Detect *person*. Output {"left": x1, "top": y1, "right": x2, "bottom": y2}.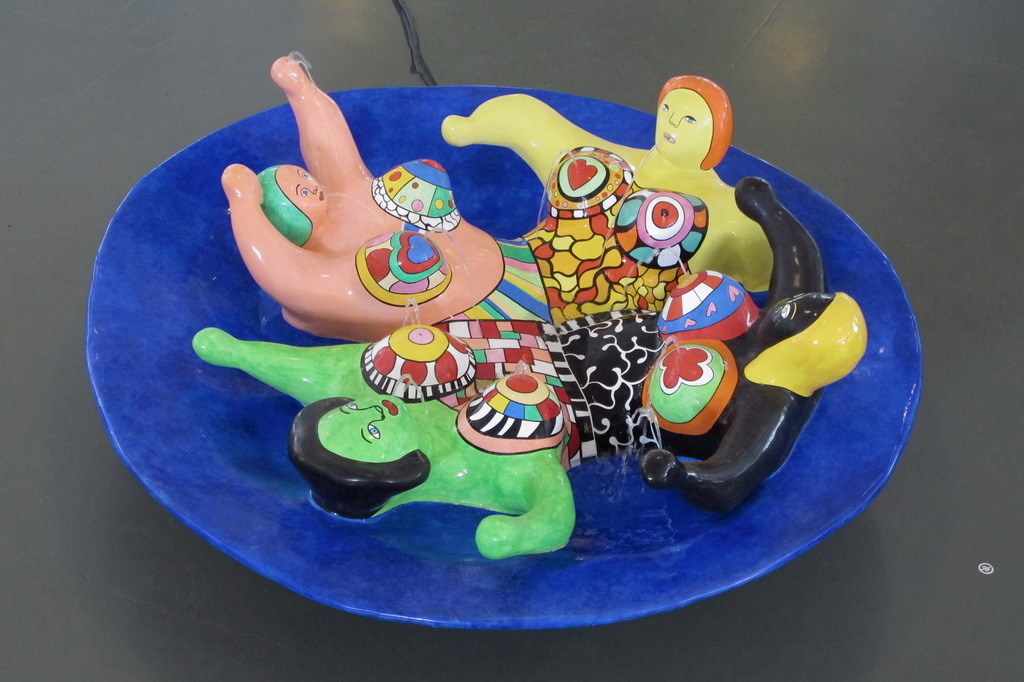
{"left": 440, "top": 75, "right": 775, "bottom": 331}.
